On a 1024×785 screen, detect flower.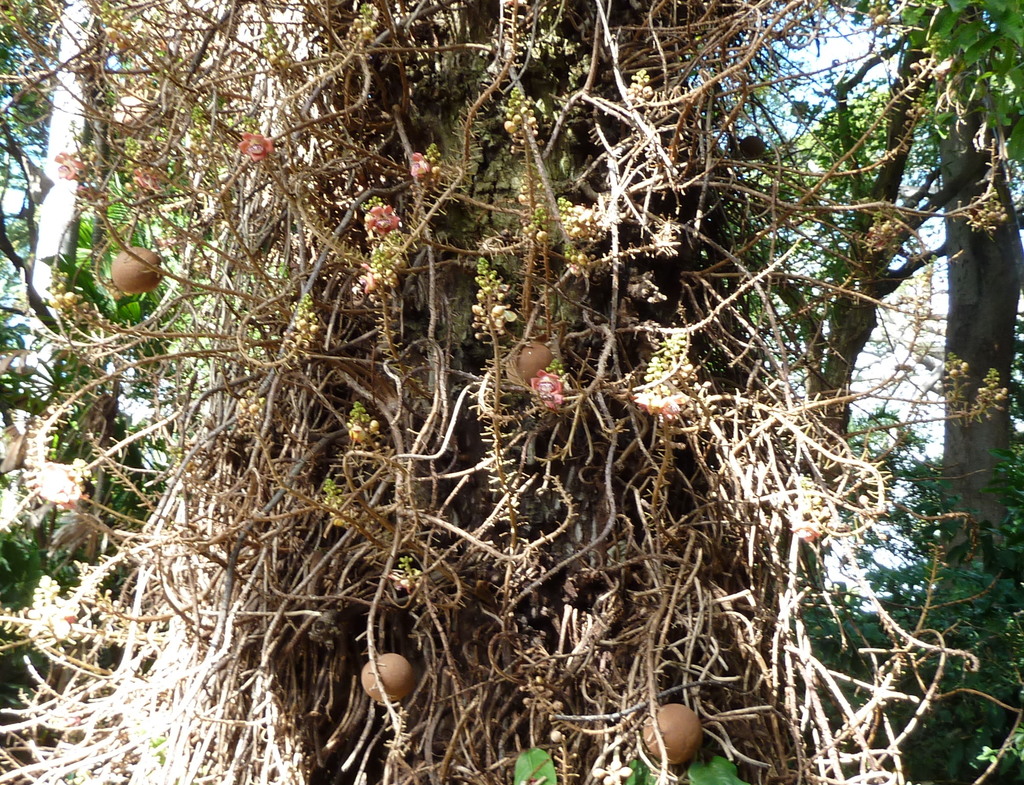
select_region(531, 370, 567, 410).
